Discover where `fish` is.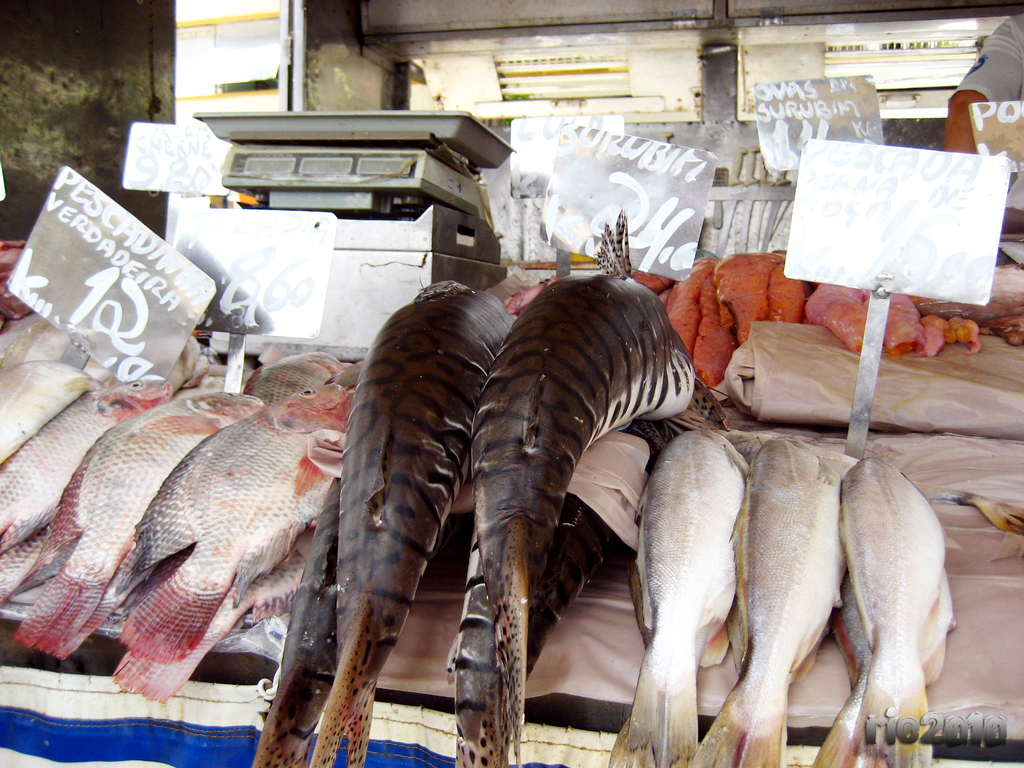
Discovered at crop(350, 271, 510, 767).
